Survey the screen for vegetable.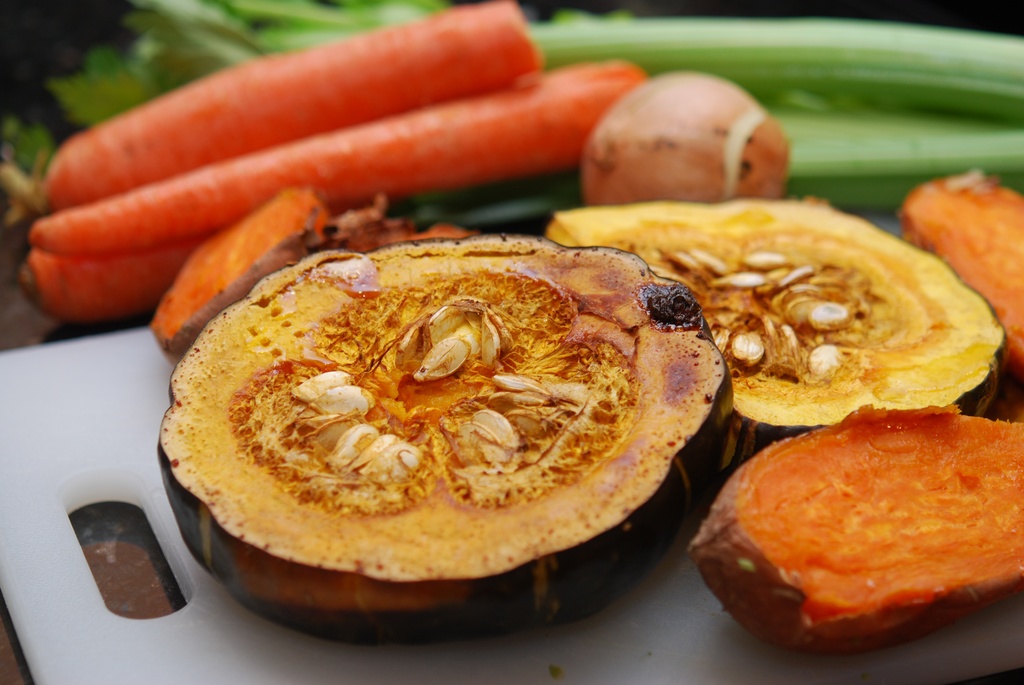
Survey found: {"left": 149, "top": 192, "right": 474, "bottom": 369}.
